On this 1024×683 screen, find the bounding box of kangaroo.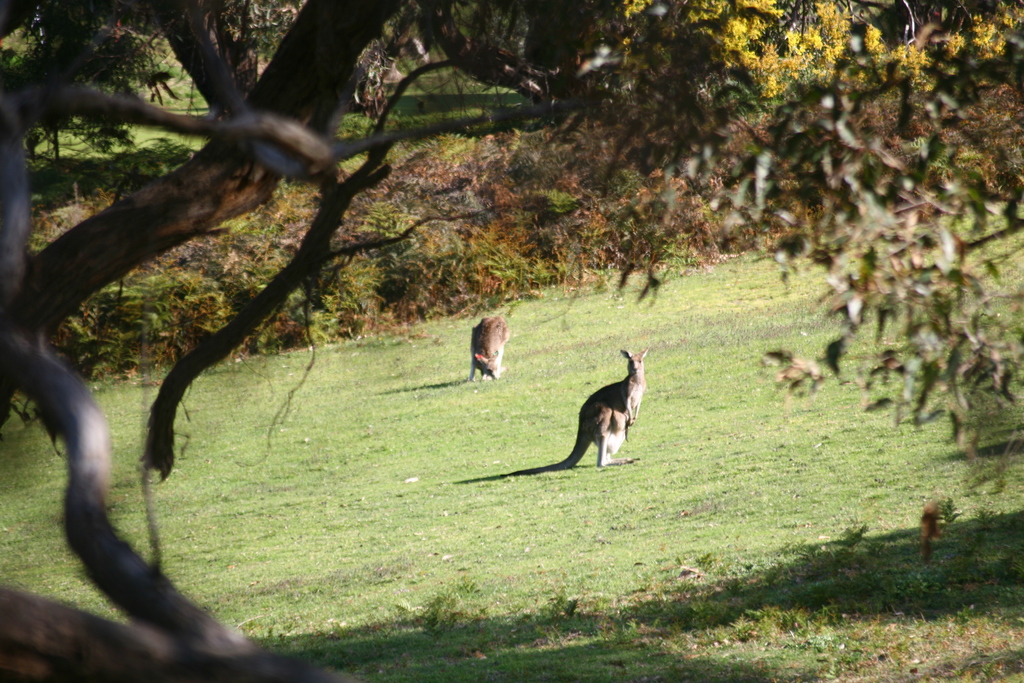
Bounding box: pyautogui.locateOnScreen(465, 318, 506, 378).
